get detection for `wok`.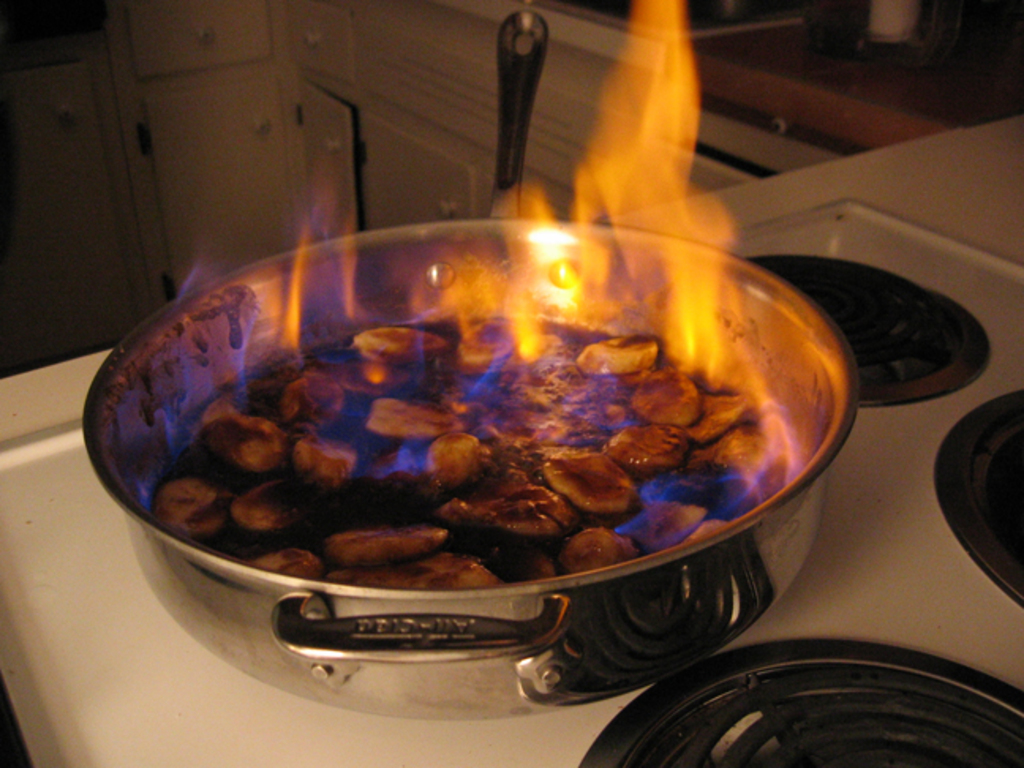
Detection: <bbox>68, 198, 874, 727</bbox>.
